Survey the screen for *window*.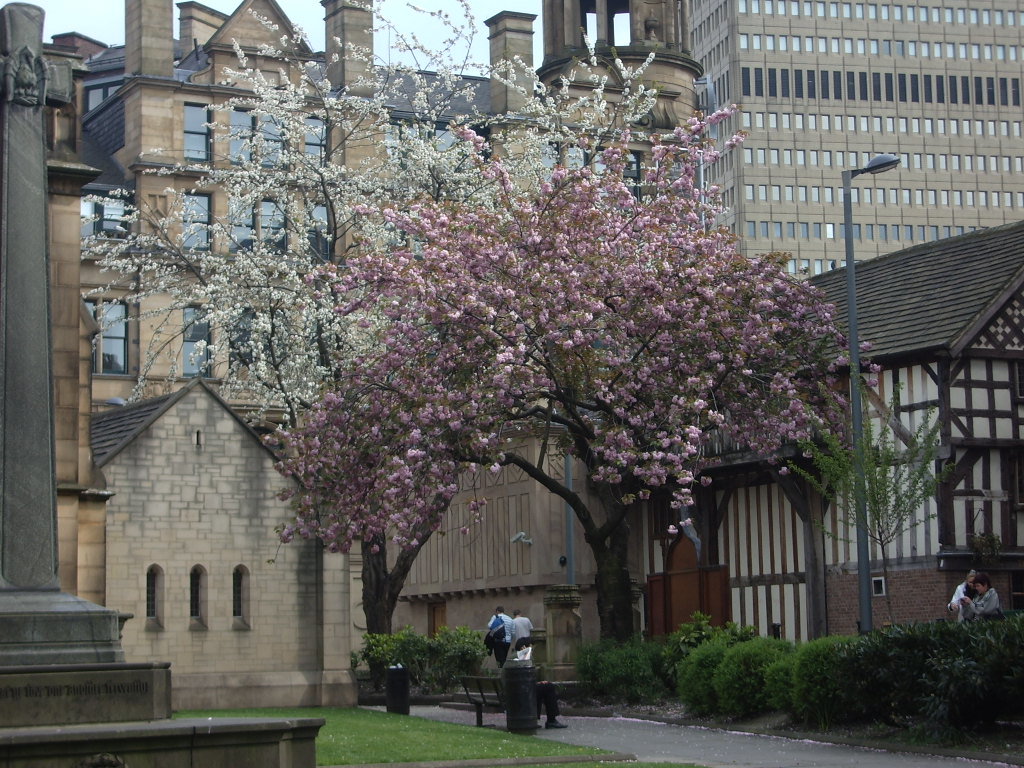
Survey found: bbox=[386, 118, 413, 188].
